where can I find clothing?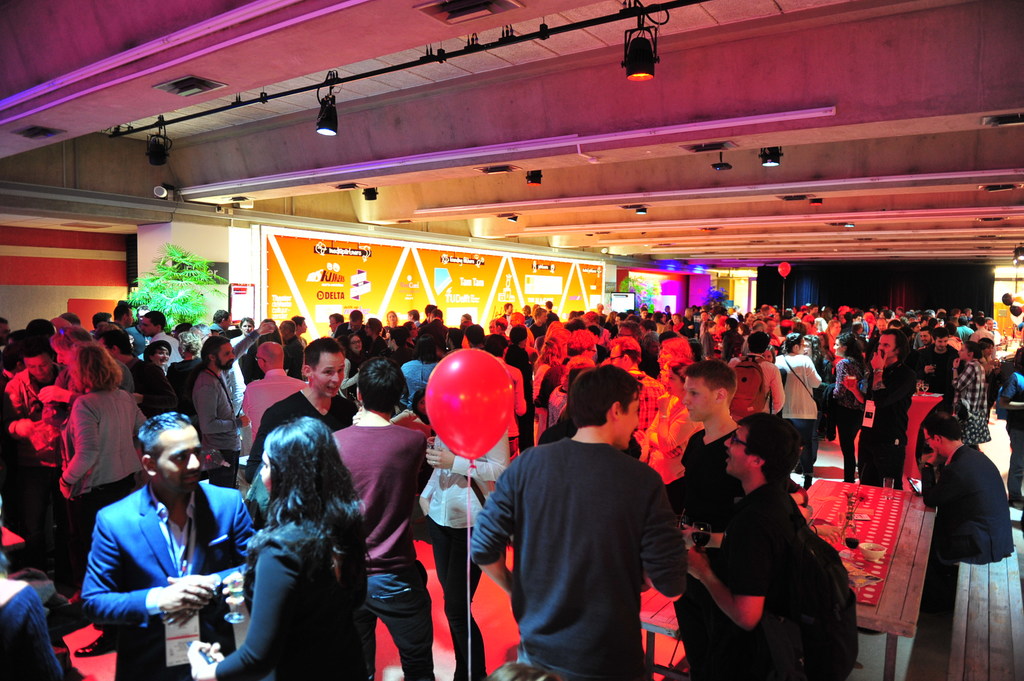
You can find it at select_region(481, 407, 696, 673).
